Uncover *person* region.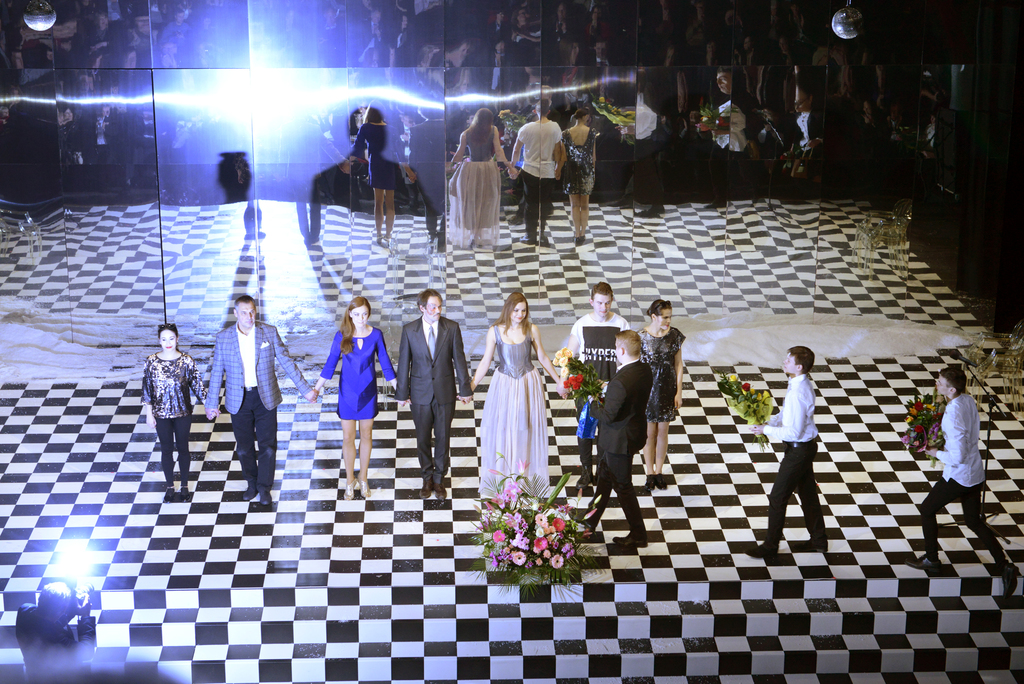
Uncovered: locate(751, 350, 830, 557).
